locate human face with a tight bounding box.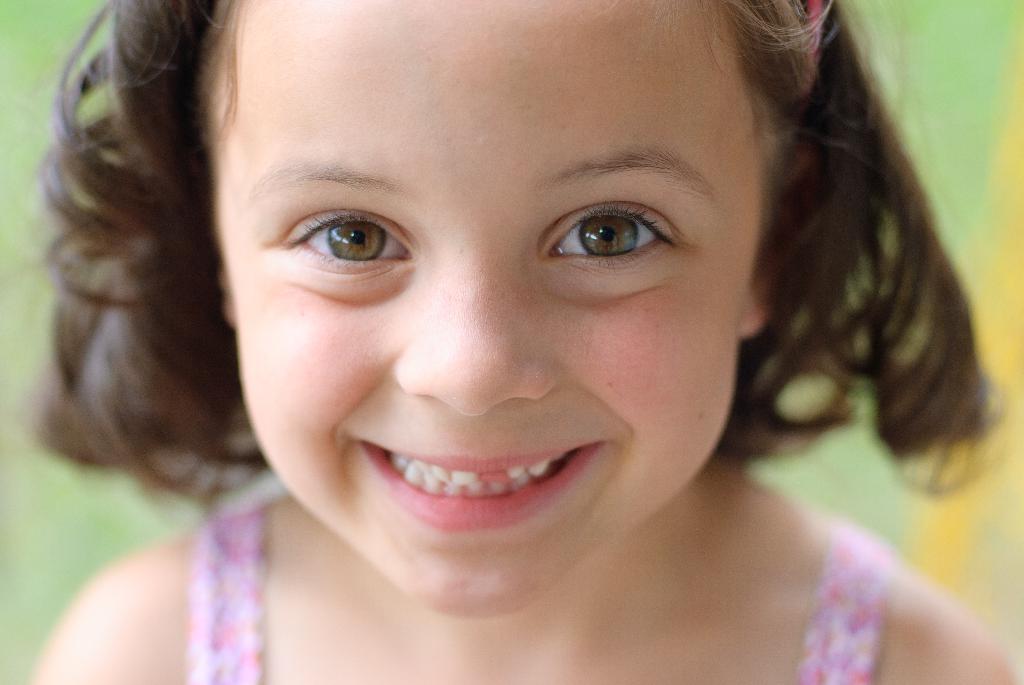
214 1 764 620.
